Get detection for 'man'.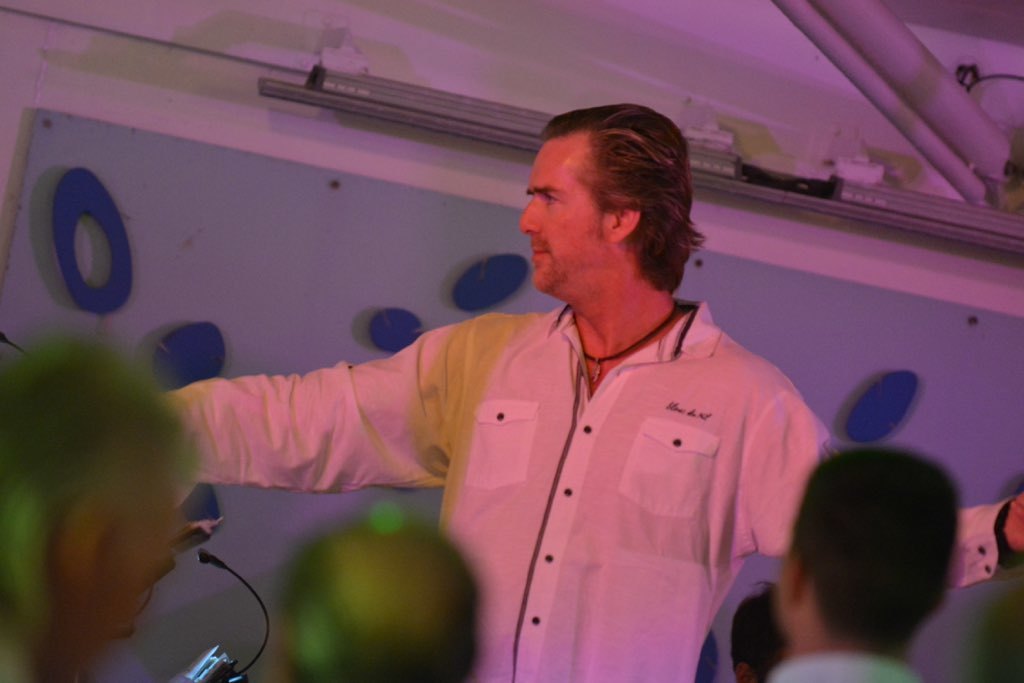
Detection: (left=107, top=143, right=911, bottom=649).
